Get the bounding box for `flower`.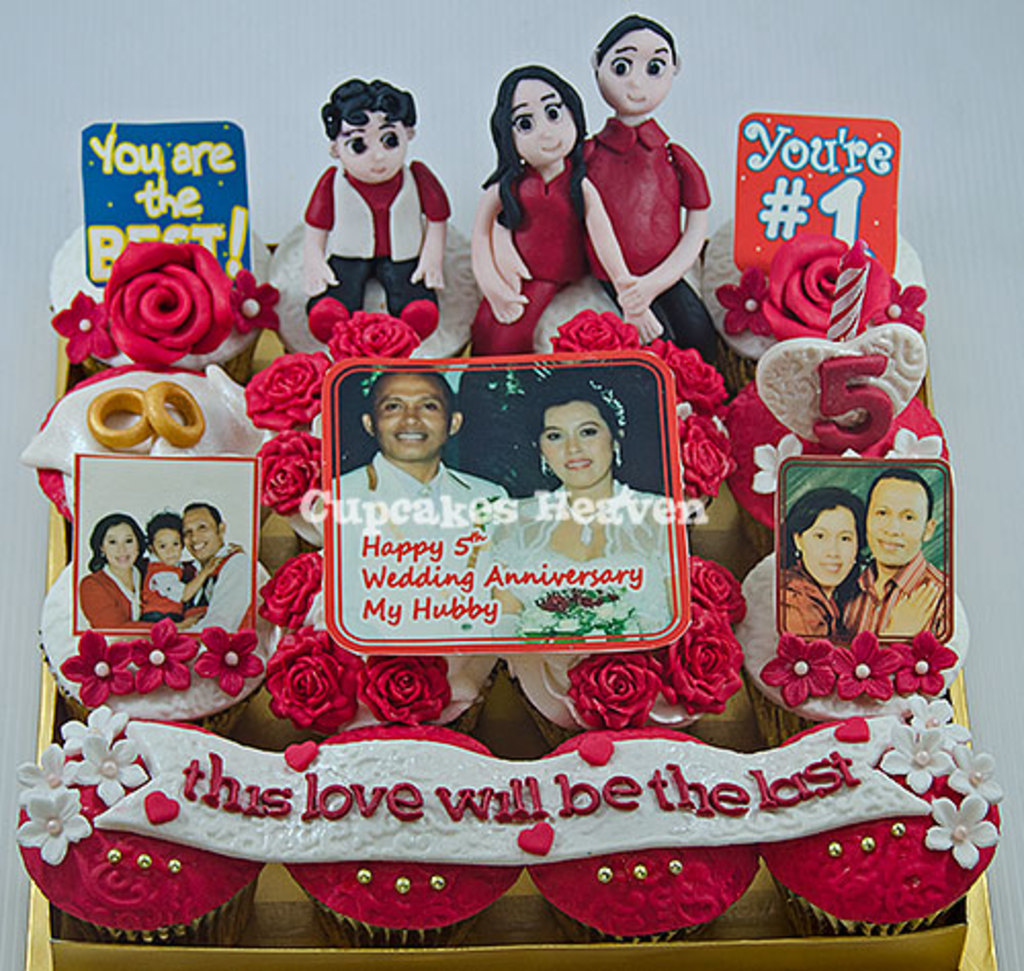
Rect(909, 699, 967, 752).
